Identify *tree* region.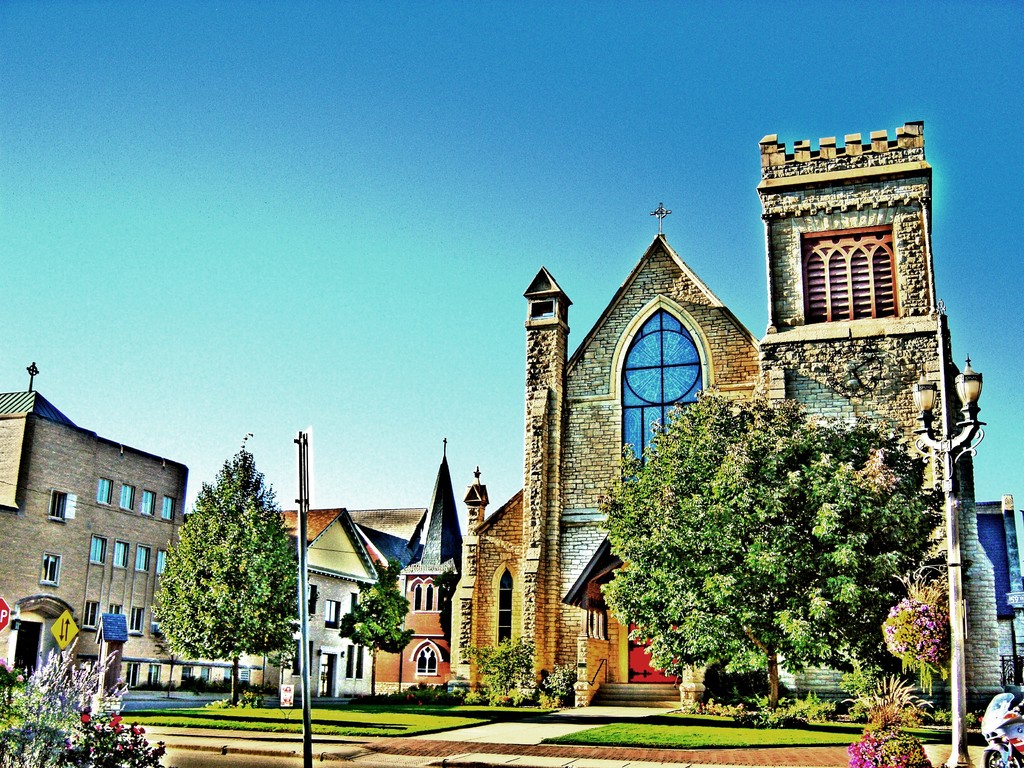
Region: x1=337 y1=556 x2=415 y2=694.
